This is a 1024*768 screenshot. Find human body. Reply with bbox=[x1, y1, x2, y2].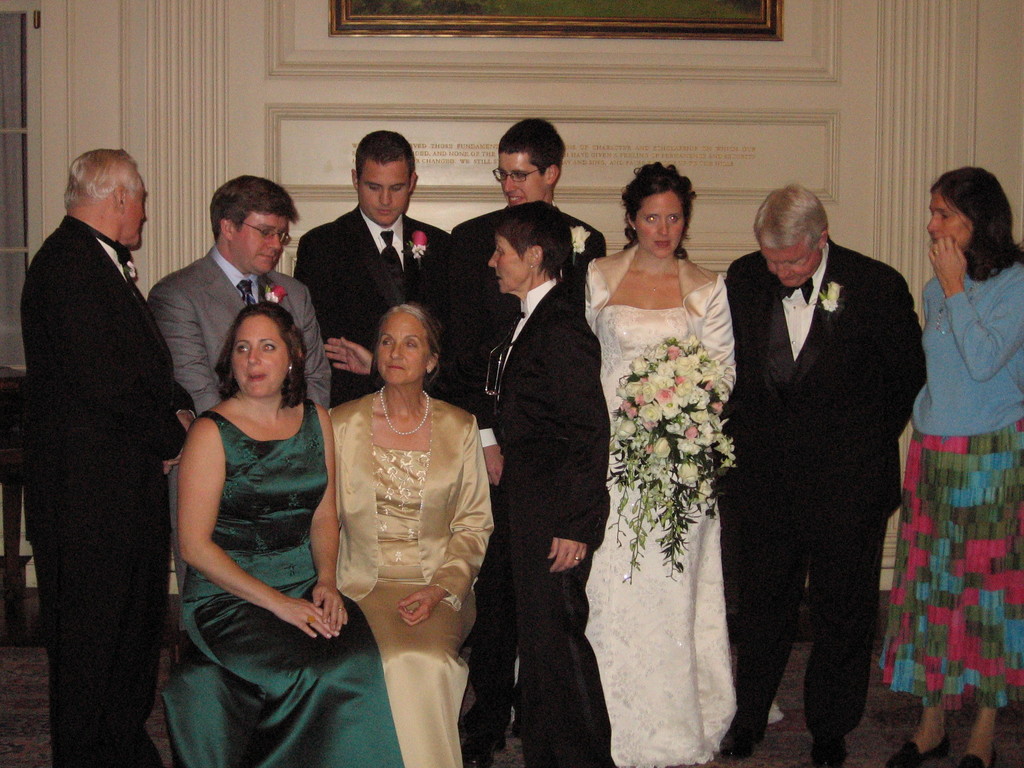
bbox=[452, 200, 608, 264].
